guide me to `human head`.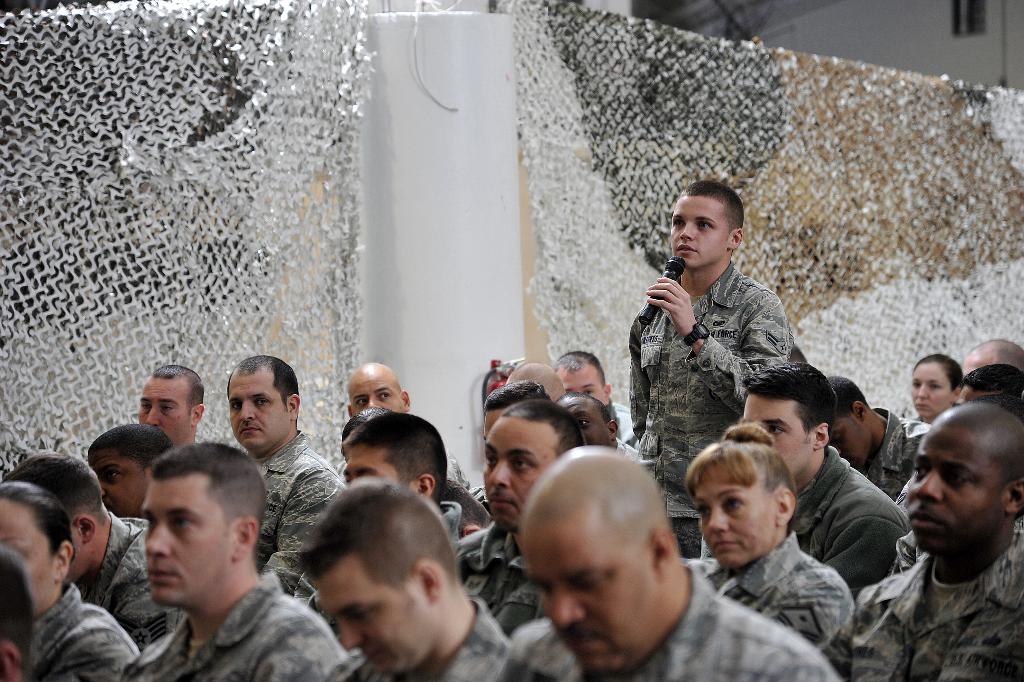
Guidance: <region>89, 423, 175, 517</region>.
